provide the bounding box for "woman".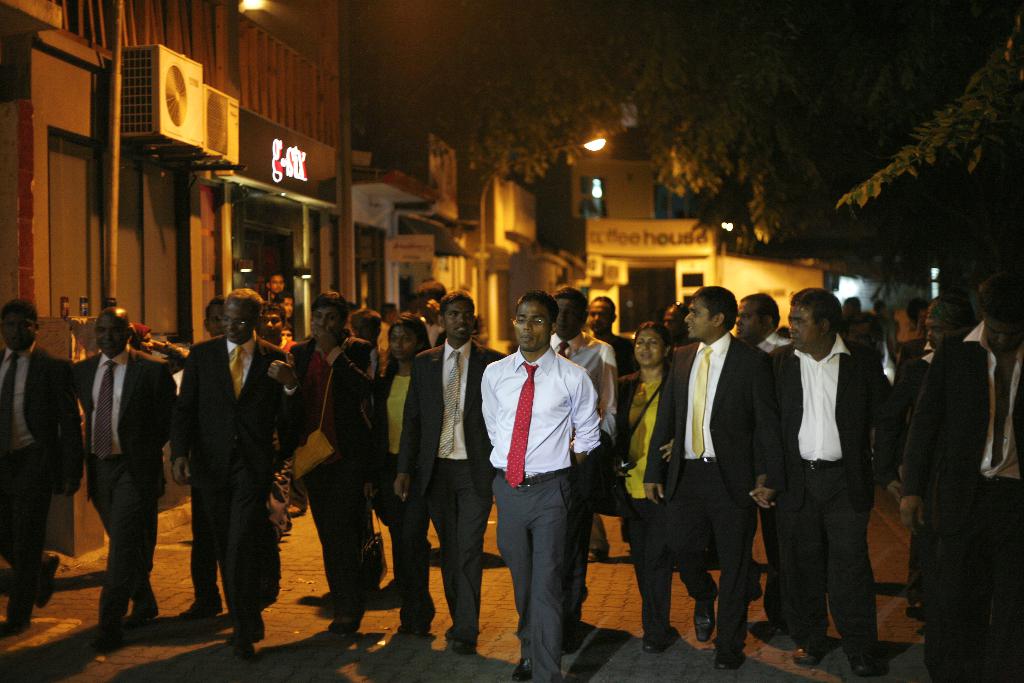
130, 325, 193, 388.
